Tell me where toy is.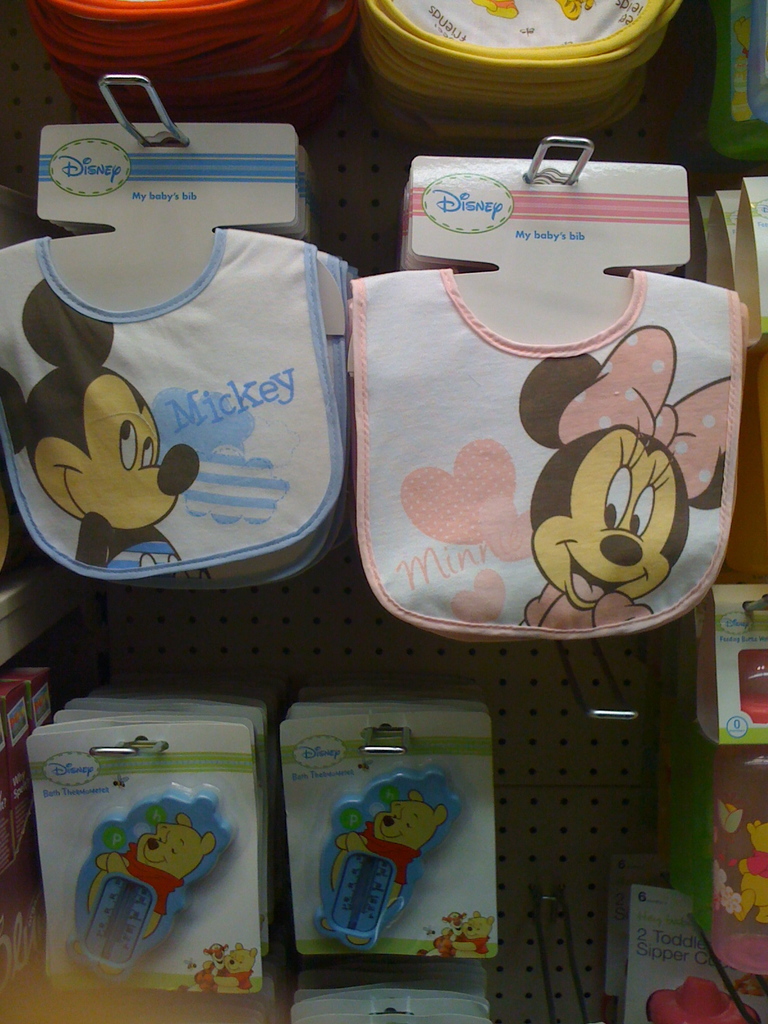
toy is at detection(59, 806, 218, 967).
